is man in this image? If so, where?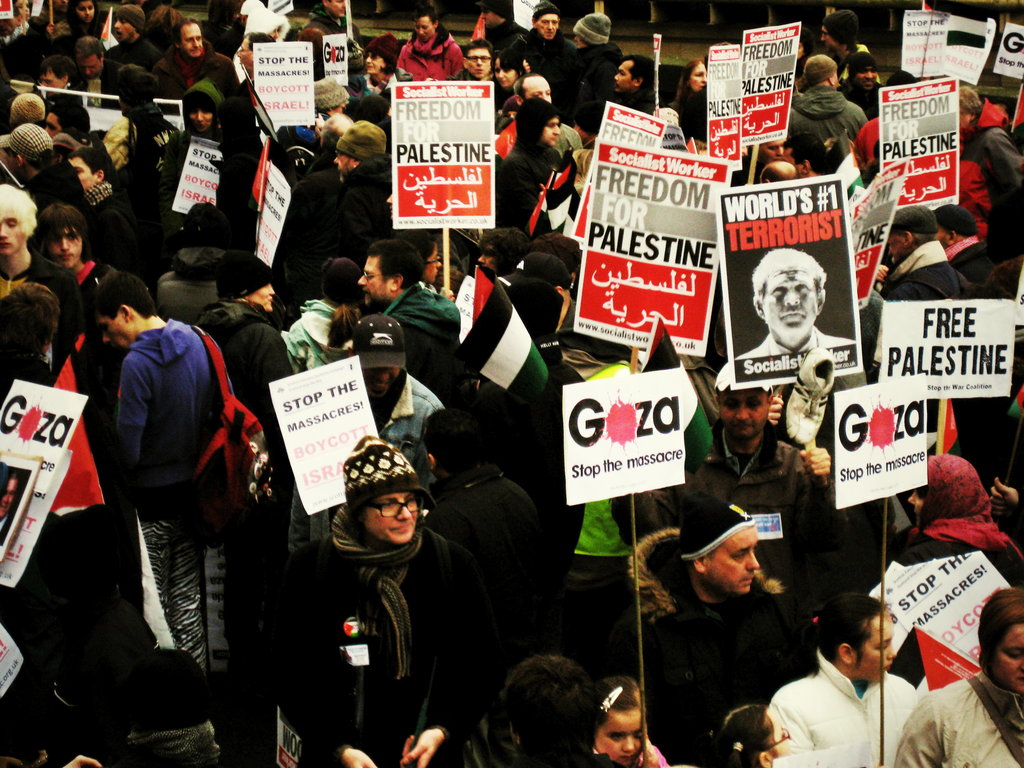
Yes, at left=71, top=140, right=125, bottom=205.
